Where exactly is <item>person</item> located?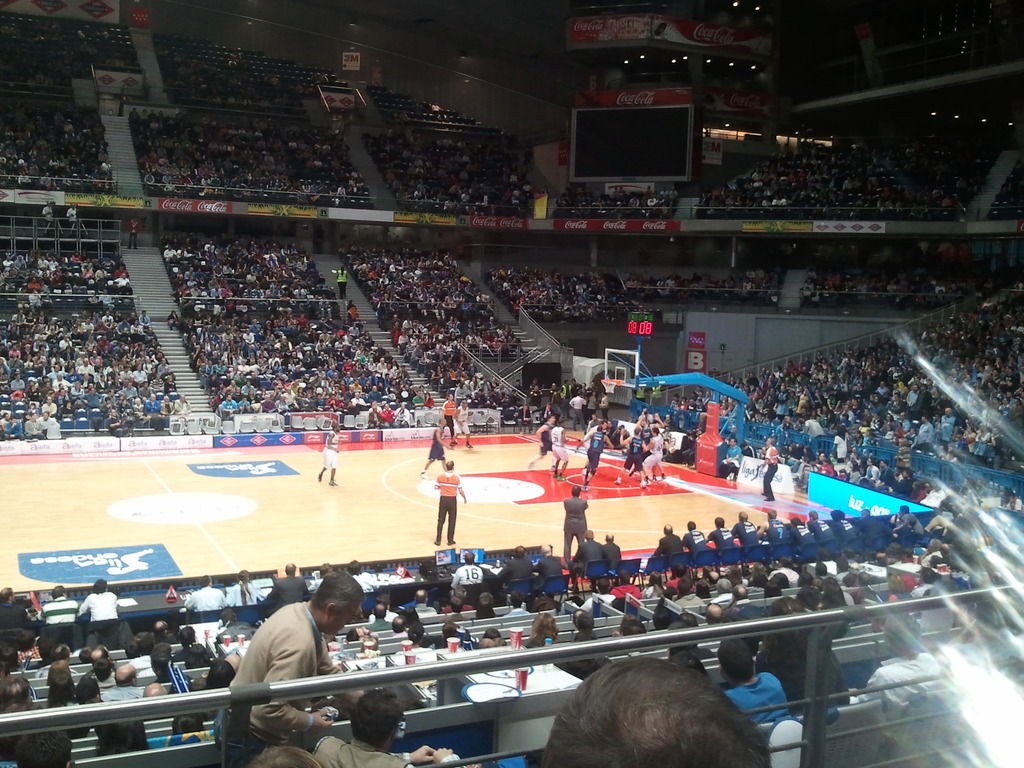
Its bounding box is 0/591/31/629.
